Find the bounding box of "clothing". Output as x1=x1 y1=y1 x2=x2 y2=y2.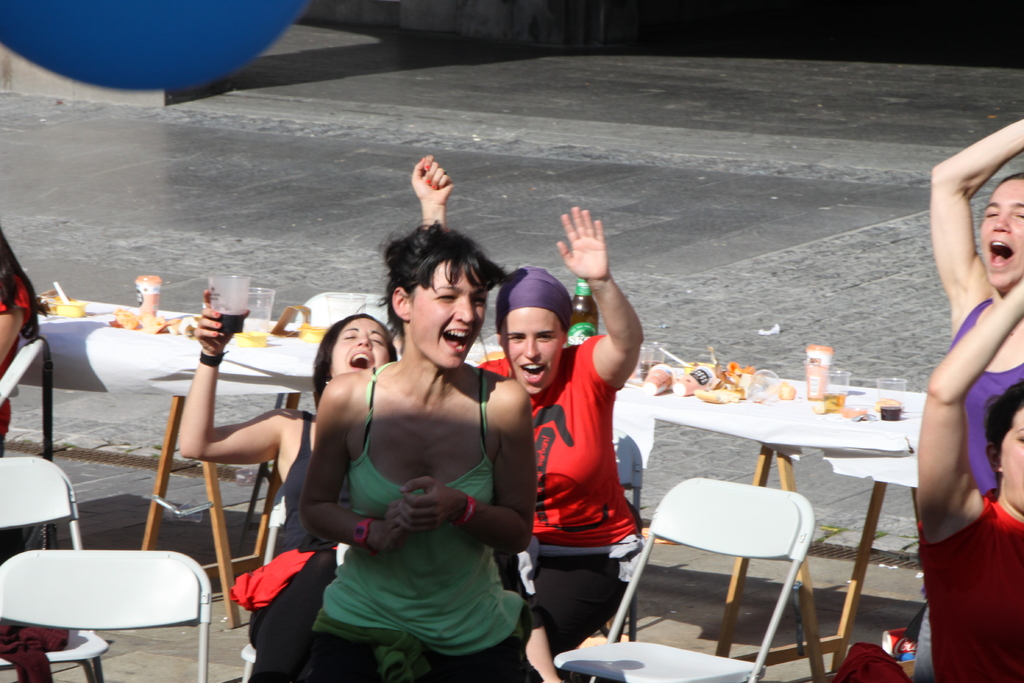
x1=257 y1=414 x2=385 y2=659.
